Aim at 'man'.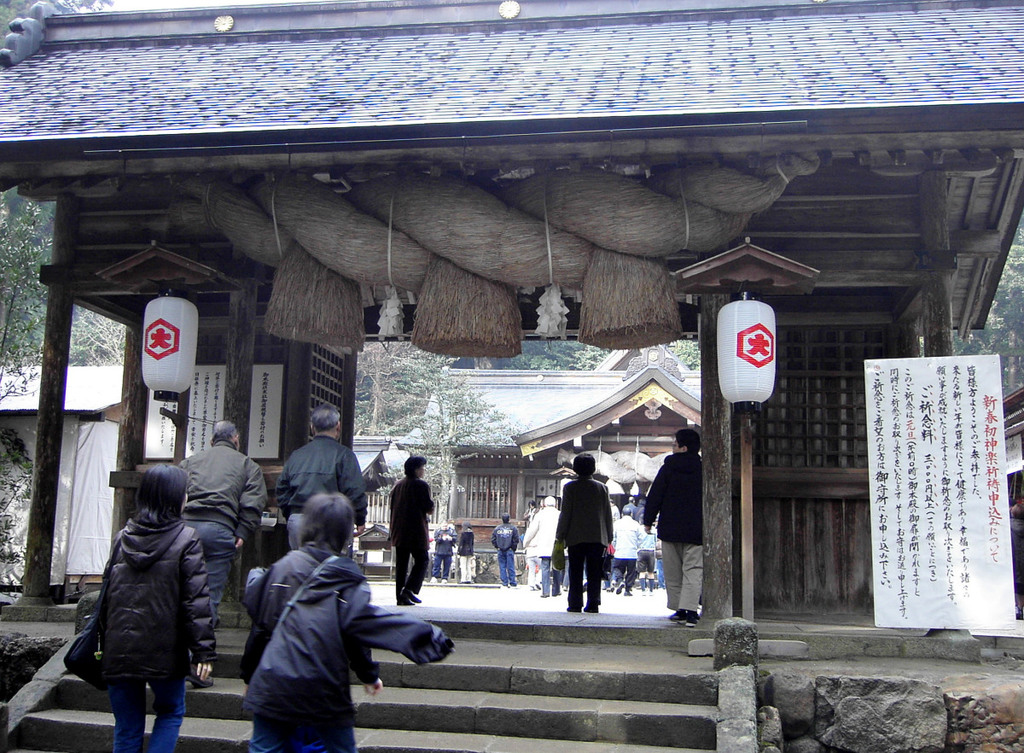
Aimed at BBox(488, 501, 517, 586).
